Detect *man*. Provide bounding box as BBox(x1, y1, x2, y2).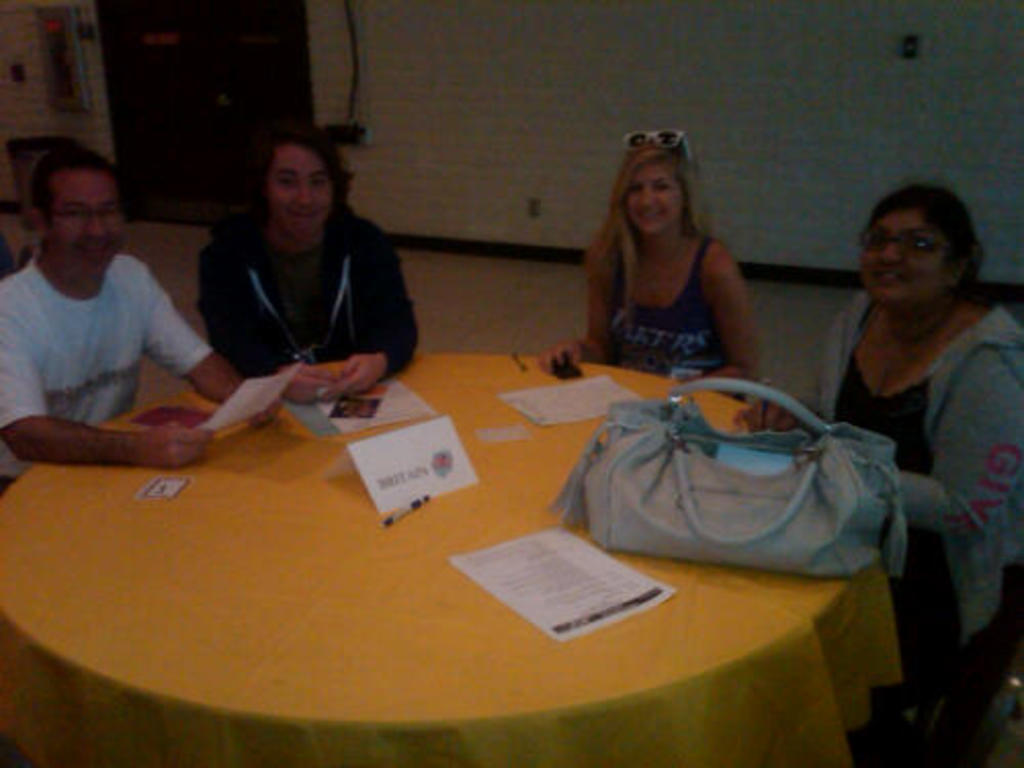
BBox(193, 131, 420, 397).
